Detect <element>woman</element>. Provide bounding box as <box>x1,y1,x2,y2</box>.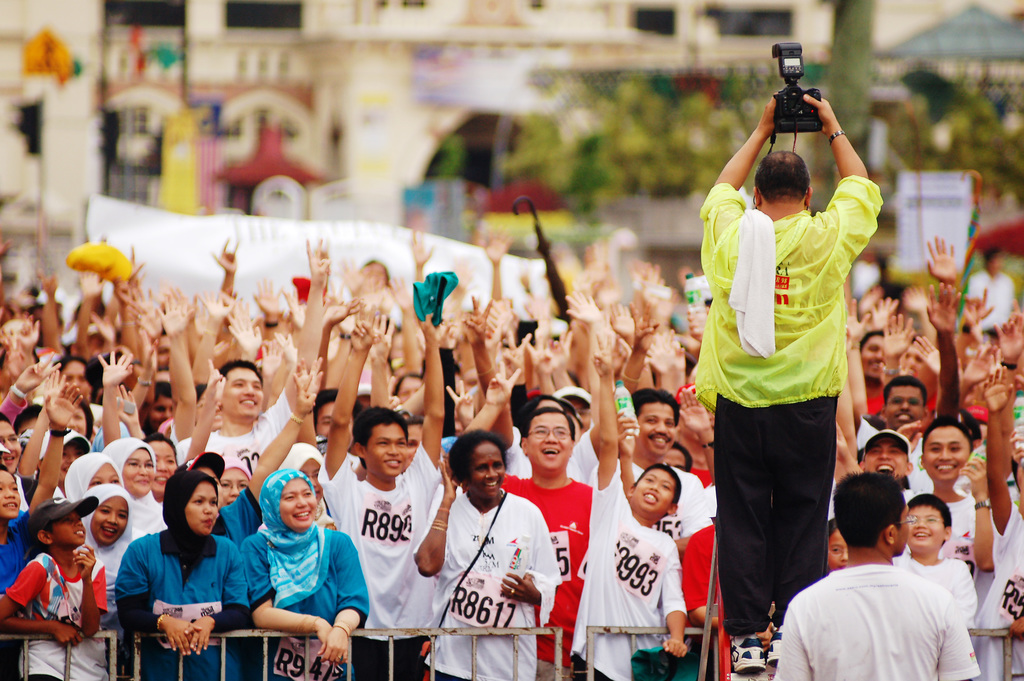
<box>67,485,135,584</box>.
